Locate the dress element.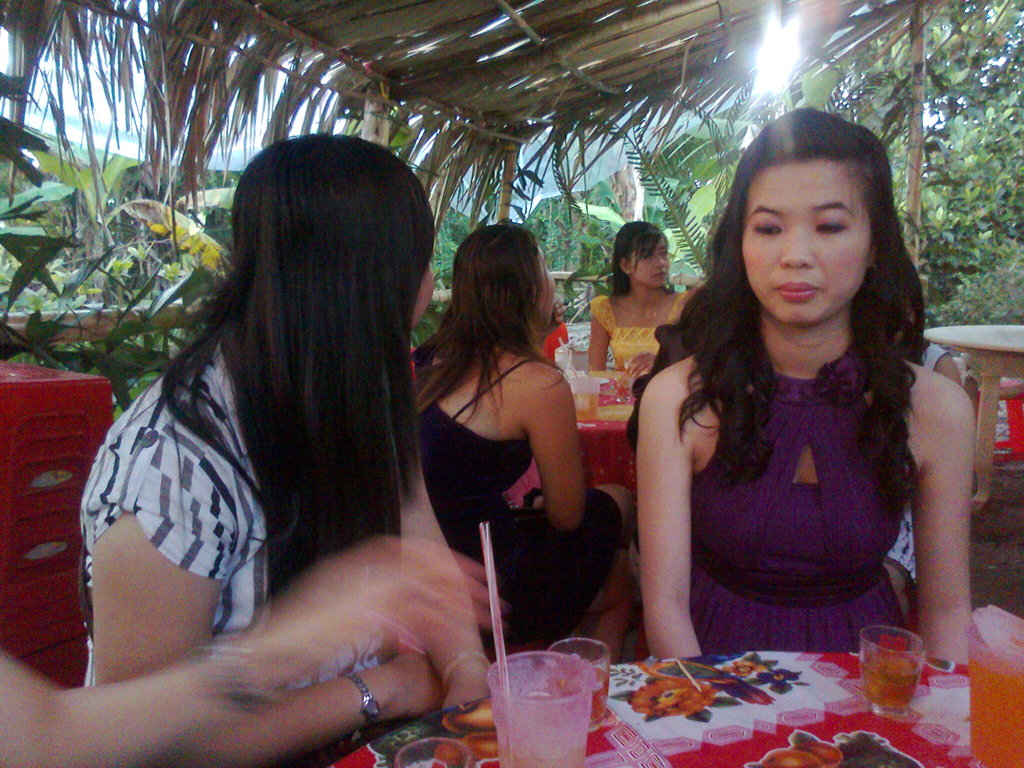
Element bbox: Rect(419, 358, 624, 628).
